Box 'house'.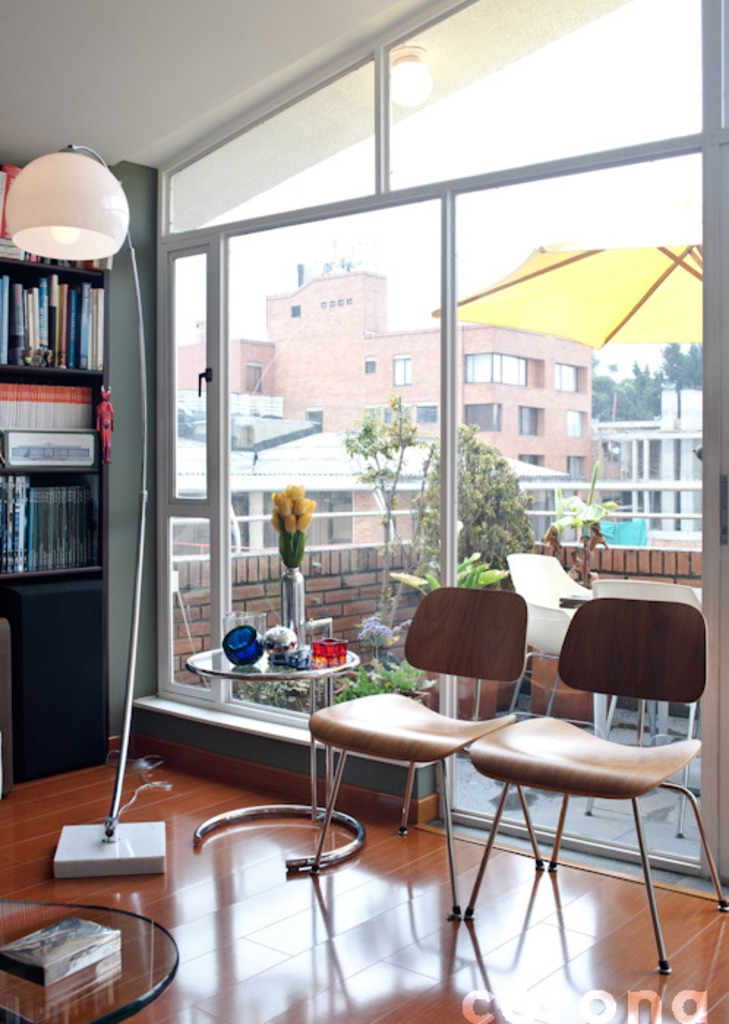
<box>0,0,728,1023</box>.
